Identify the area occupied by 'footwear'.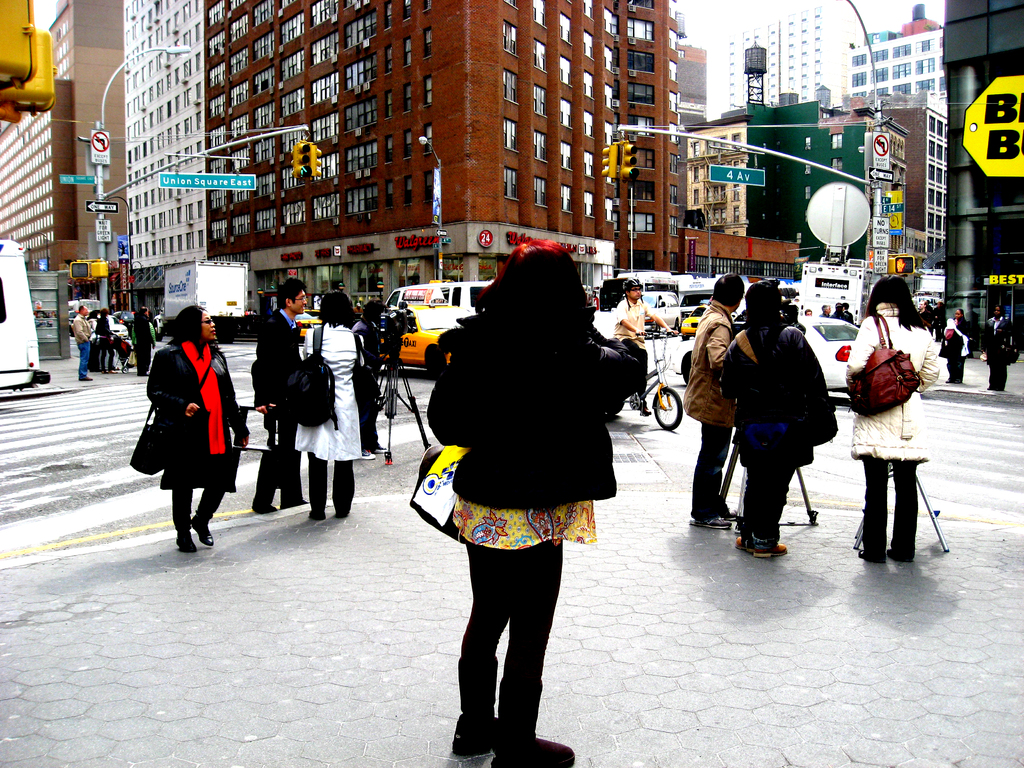
Area: 721, 507, 736, 520.
